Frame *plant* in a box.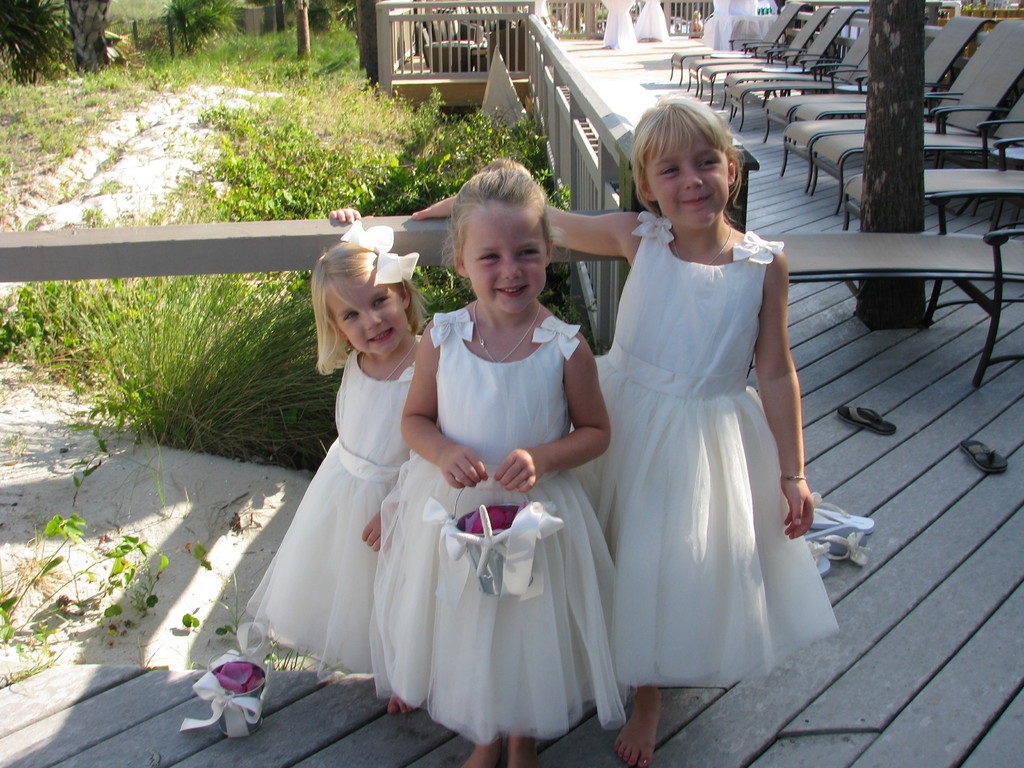
(1,496,175,670).
